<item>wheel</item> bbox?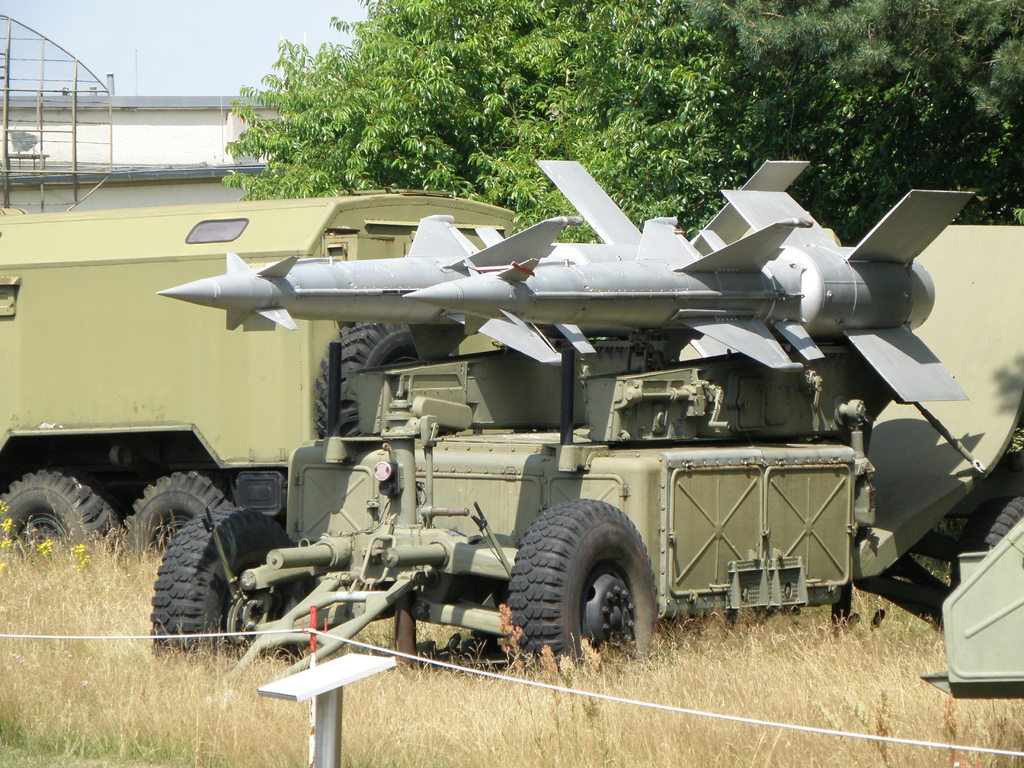
bbox(0, 471, 127, 556)
